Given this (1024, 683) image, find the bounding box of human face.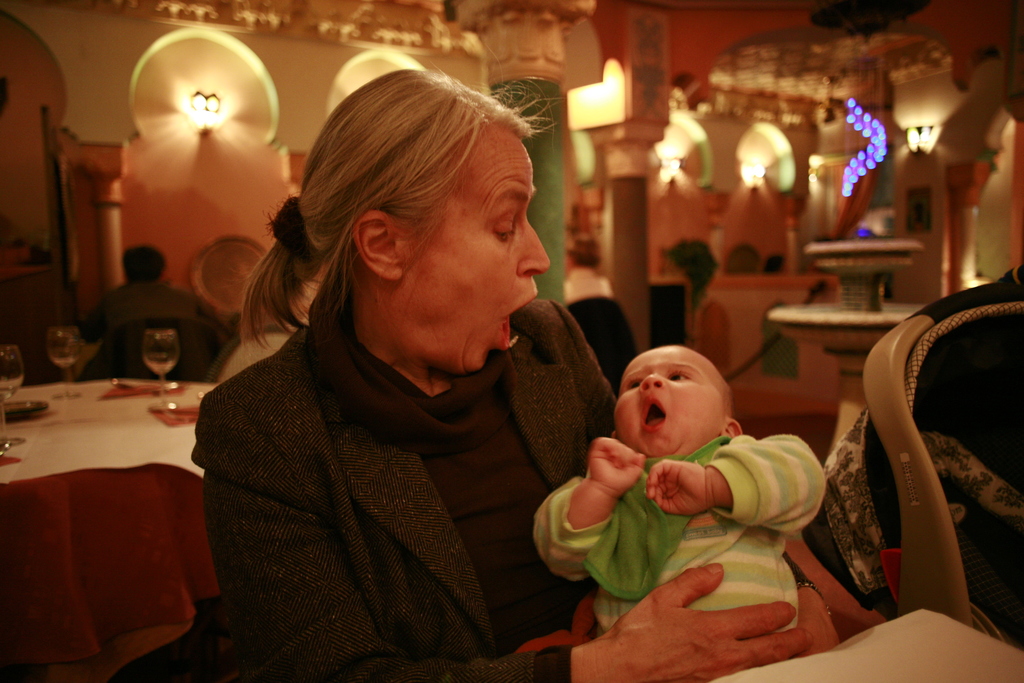
box=[392, 117, 557, 370].
